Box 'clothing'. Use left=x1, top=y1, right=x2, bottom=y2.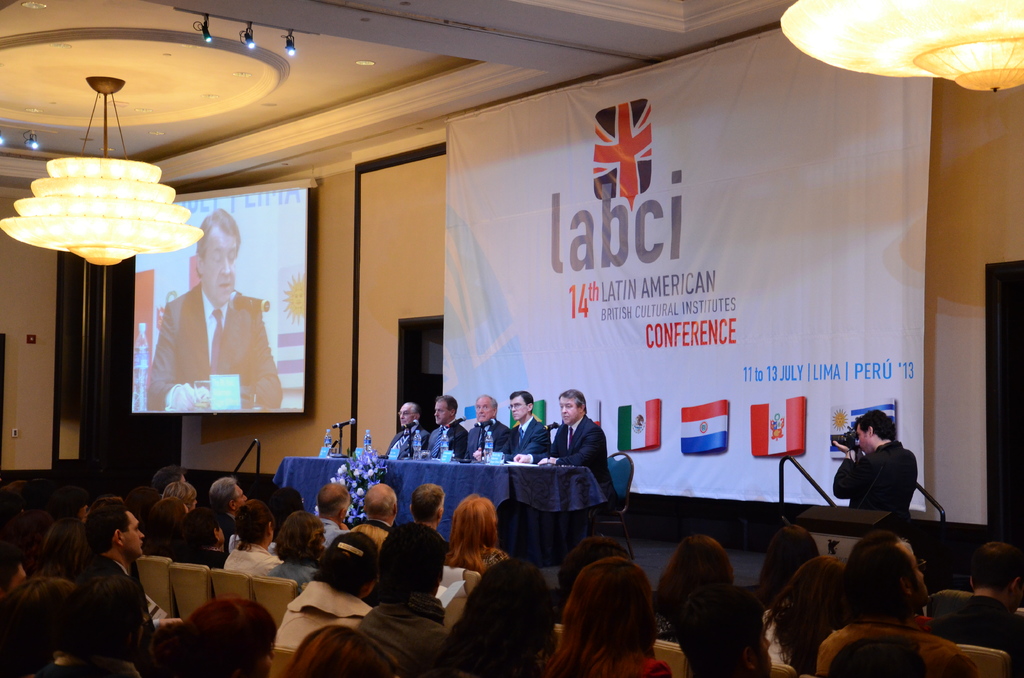
left=833, top=437, right=919, bottom=513.
